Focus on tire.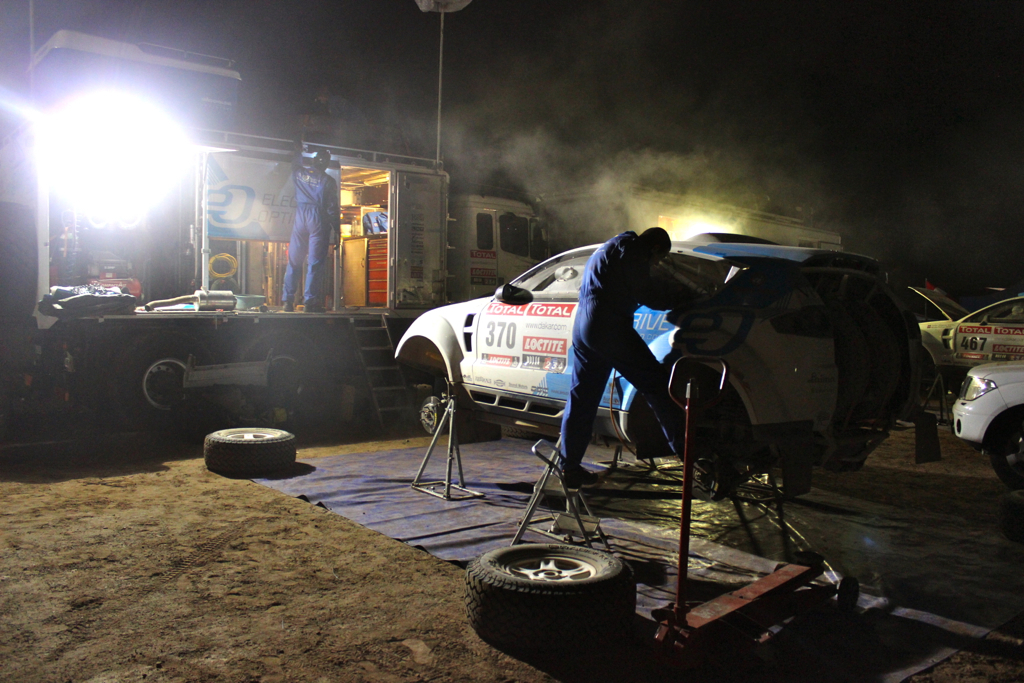
Focused at pyautogui.locateOnScreen(110, 332, 211, 427).
